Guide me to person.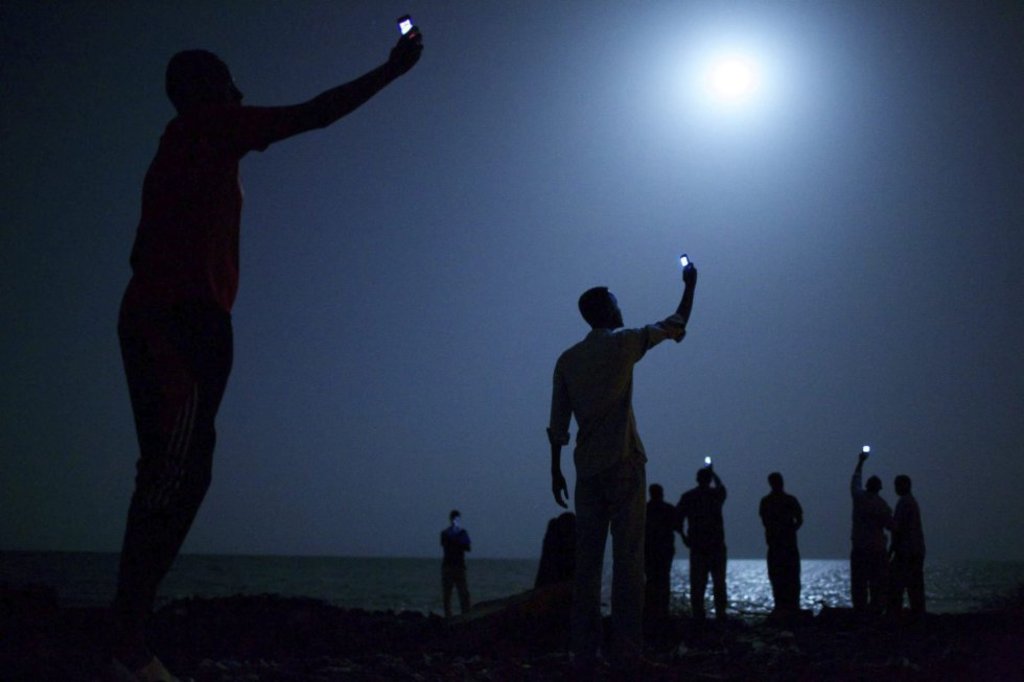
Guidance: (left=438, top=507, right=474, bottom=616).
